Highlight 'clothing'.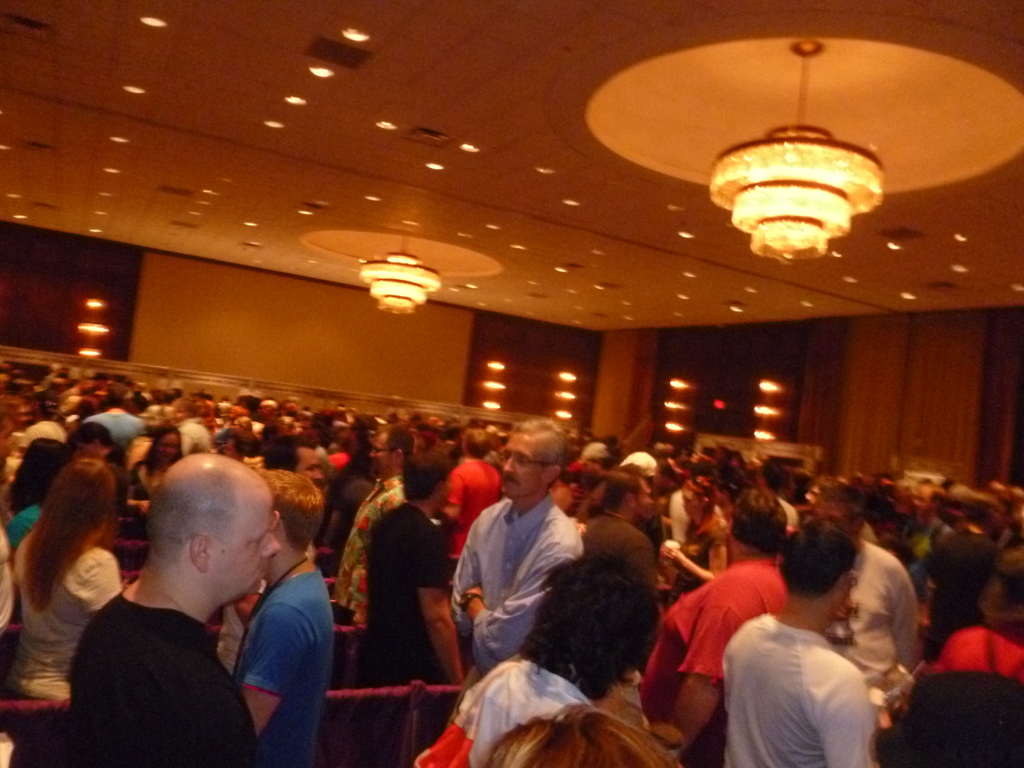
Highlighted region: (117, 471, 160, 582).
